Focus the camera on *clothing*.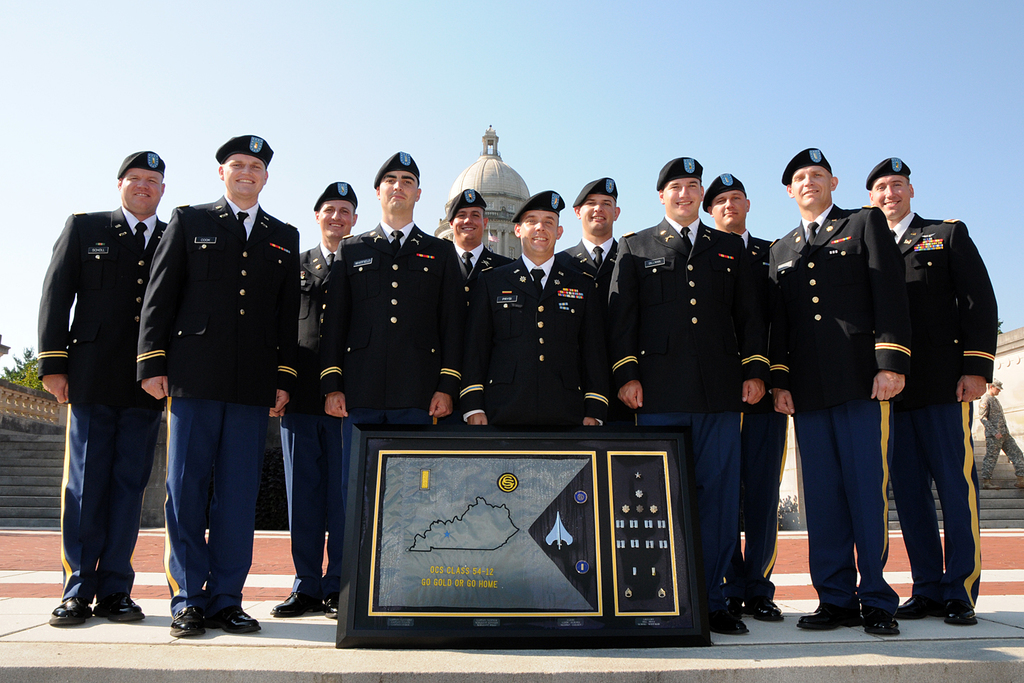
Focus region: pyautogui.locateOnScreen(132, 195, 304, 592).
